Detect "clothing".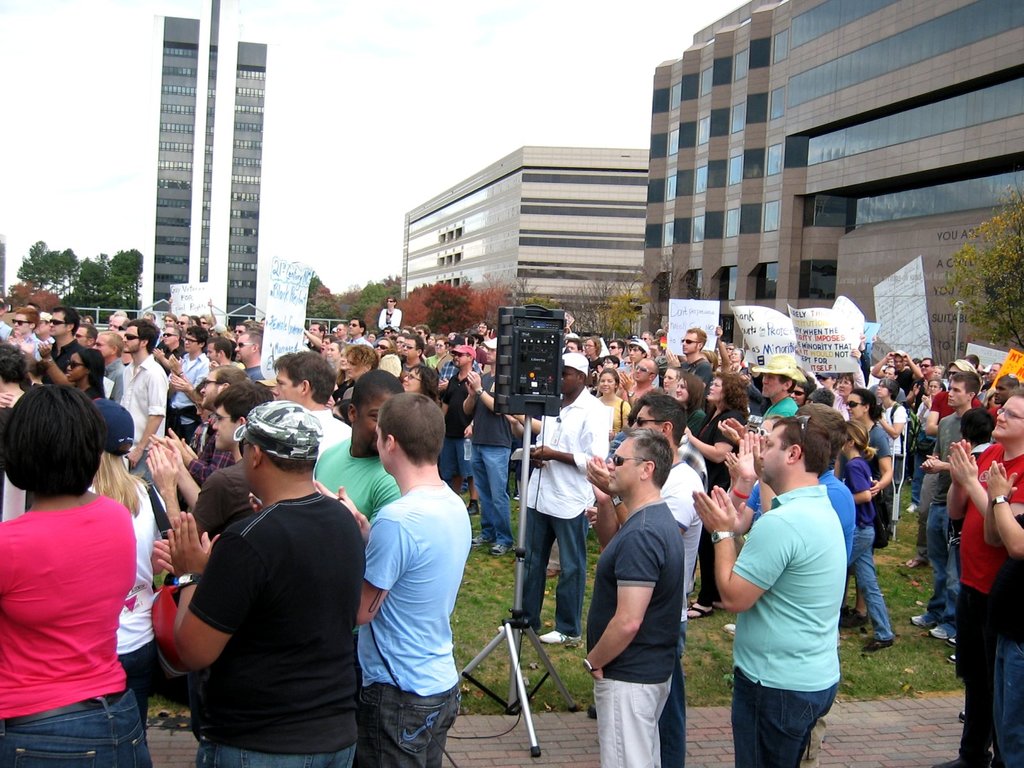
Detected at {"left": 84, "top": 379, "right": 106, "bottom": 397}.
